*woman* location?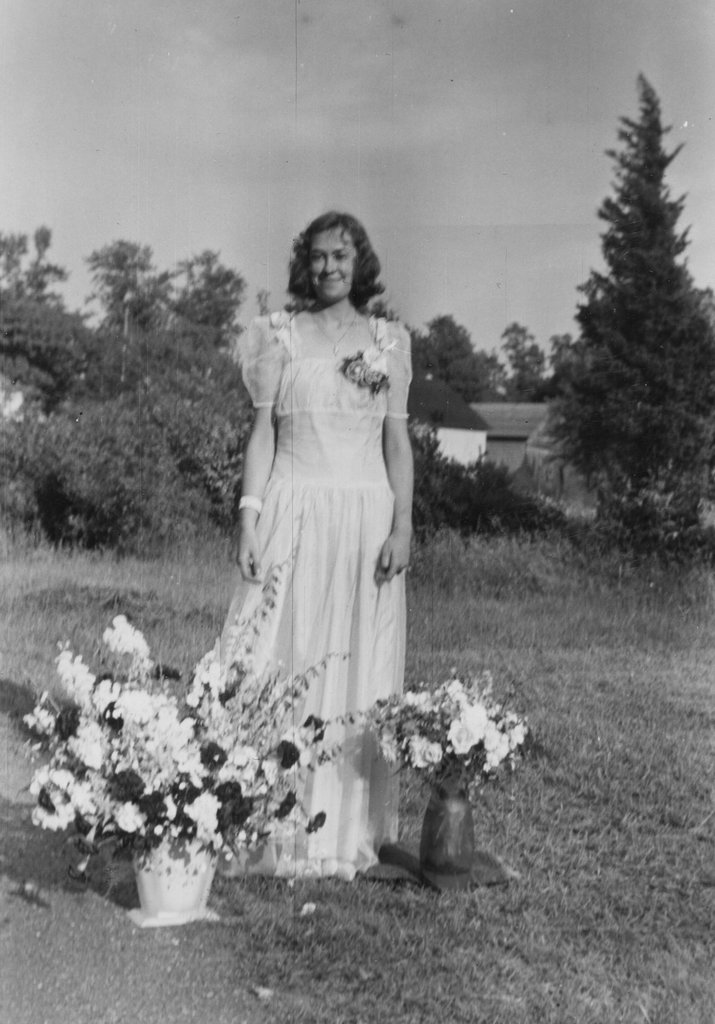
bbox(117, 145, 497, 834)
